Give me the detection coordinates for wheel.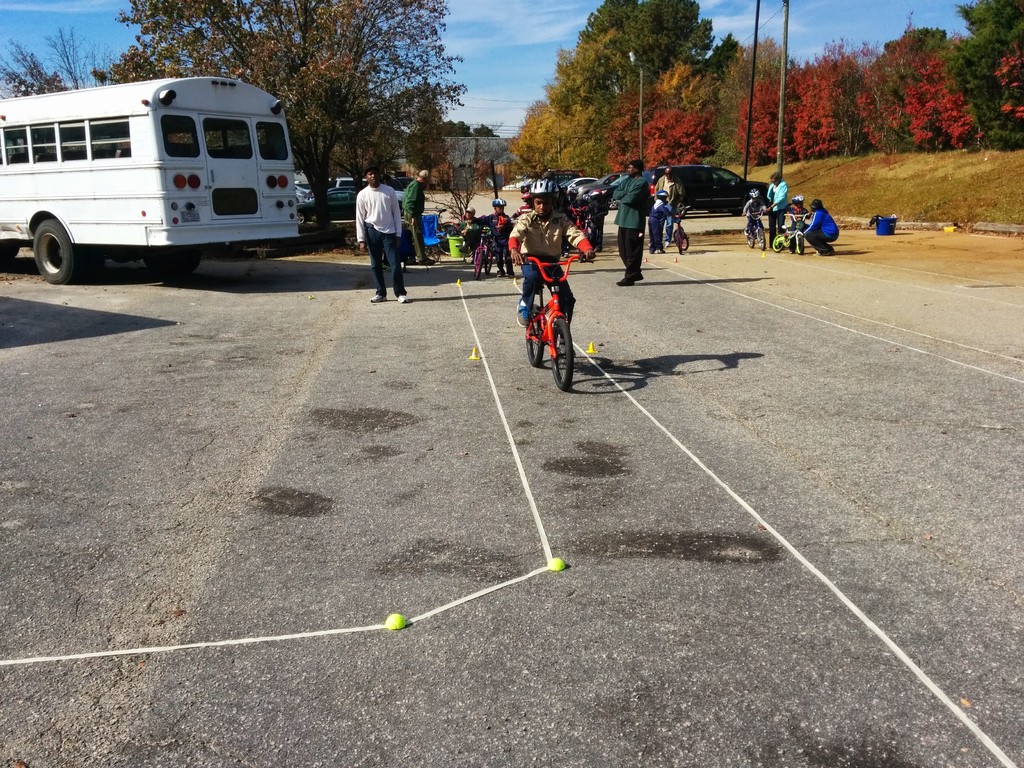
[34, 223, 99, 278].
